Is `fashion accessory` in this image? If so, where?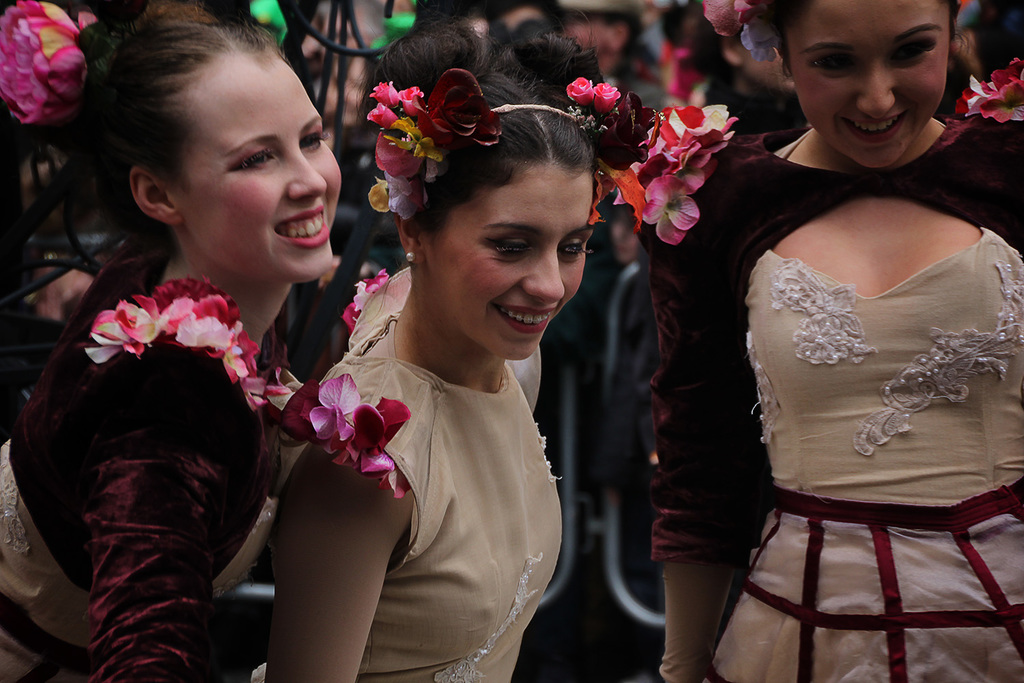
Yes, at 368/66/649/223.
